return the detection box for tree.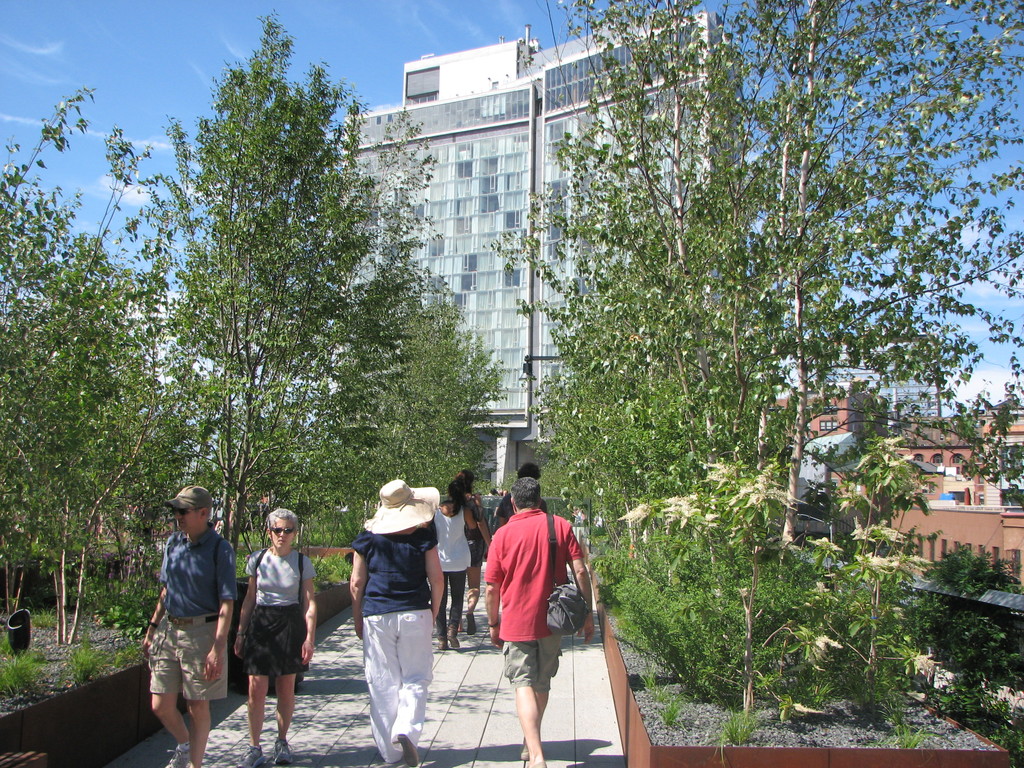
left=97, top=330, right=229, bottom=609.
